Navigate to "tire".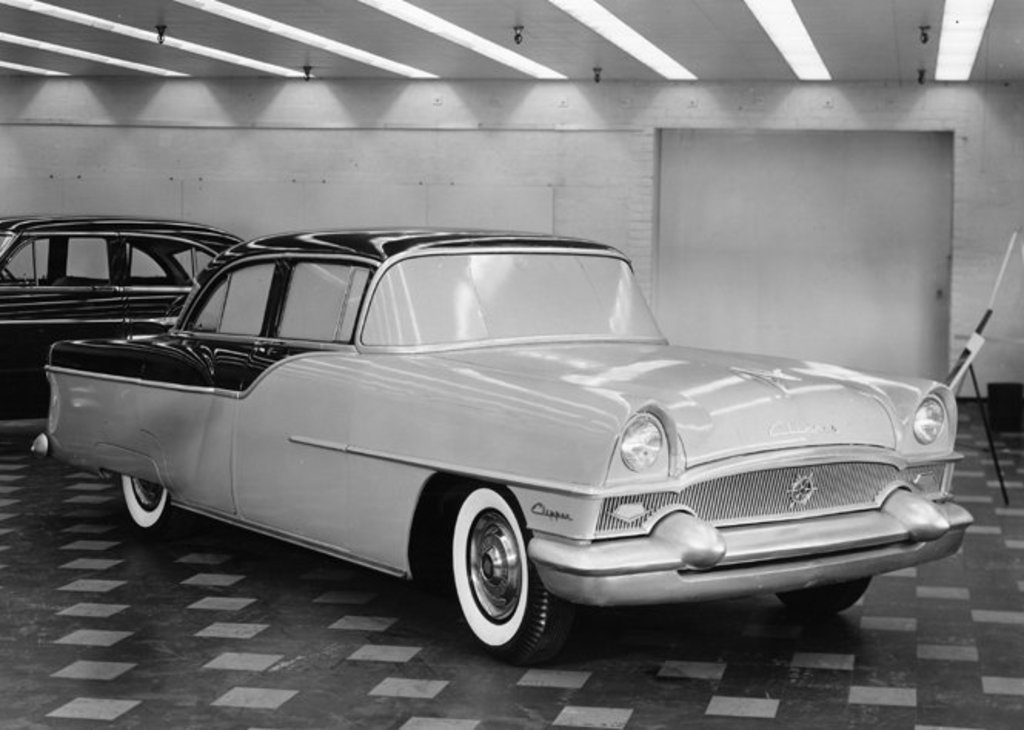
Navigation target: box=[775, 573, 881, 618].
